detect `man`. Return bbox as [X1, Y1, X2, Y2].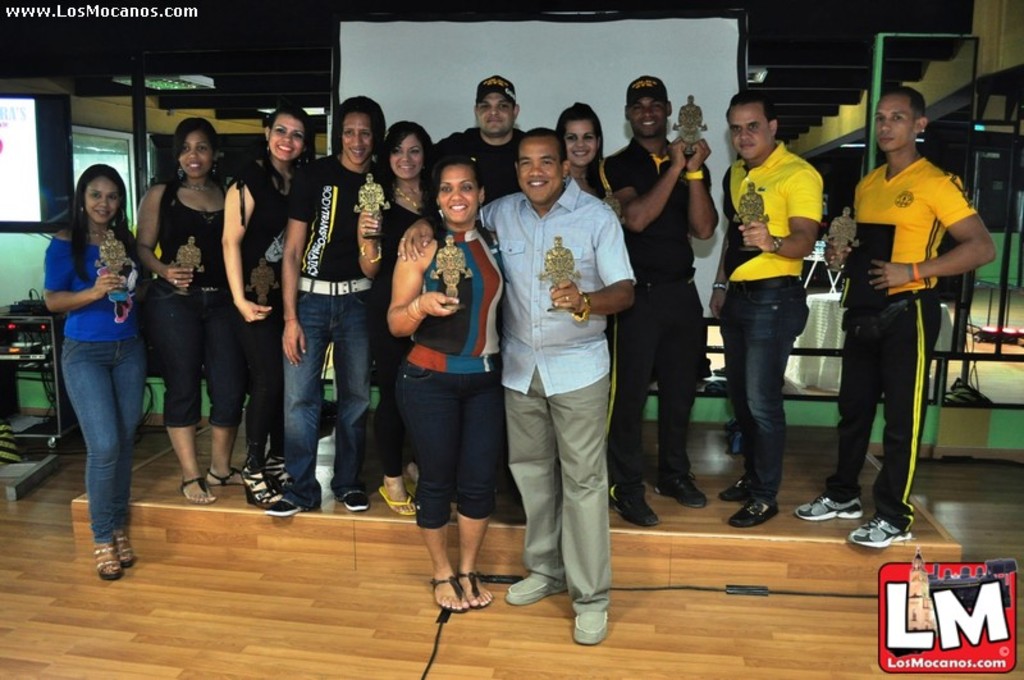
[593, 79, 719, 533].
